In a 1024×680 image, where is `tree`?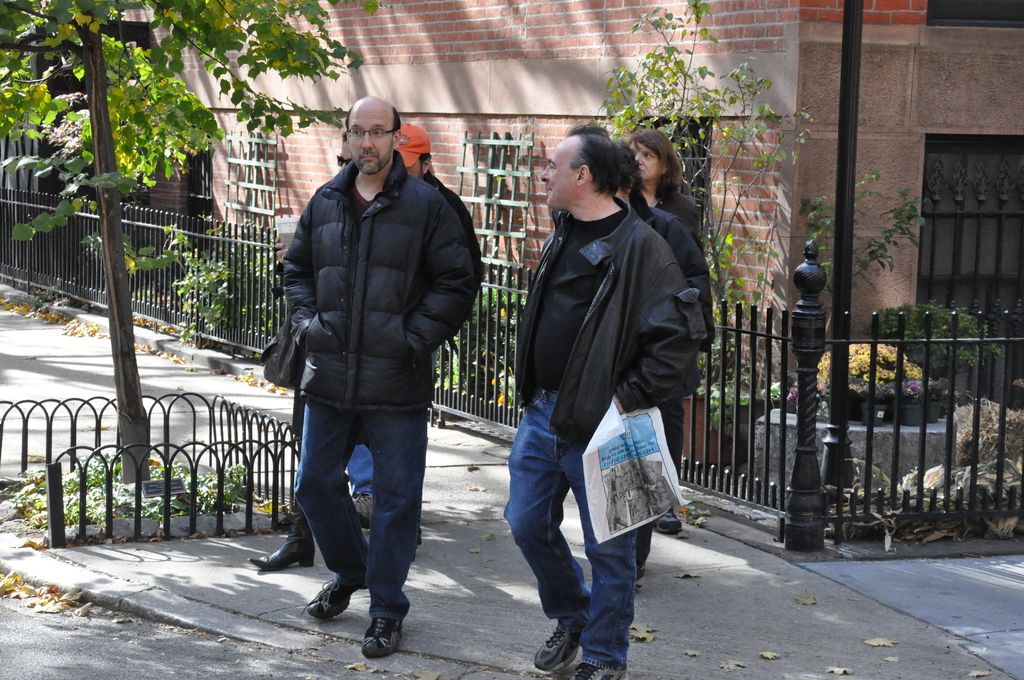
bbox(1, 0, 387, 485).
